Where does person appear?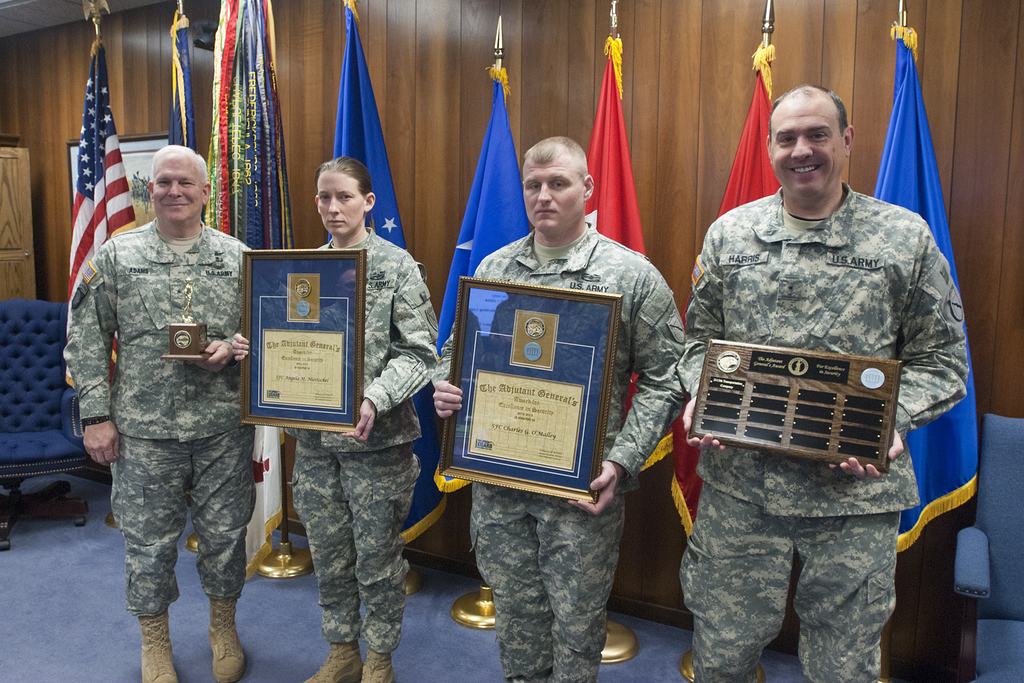
Appears at {"x1": 424, "y1": 136, "x2": 685, "y2": 682}.
